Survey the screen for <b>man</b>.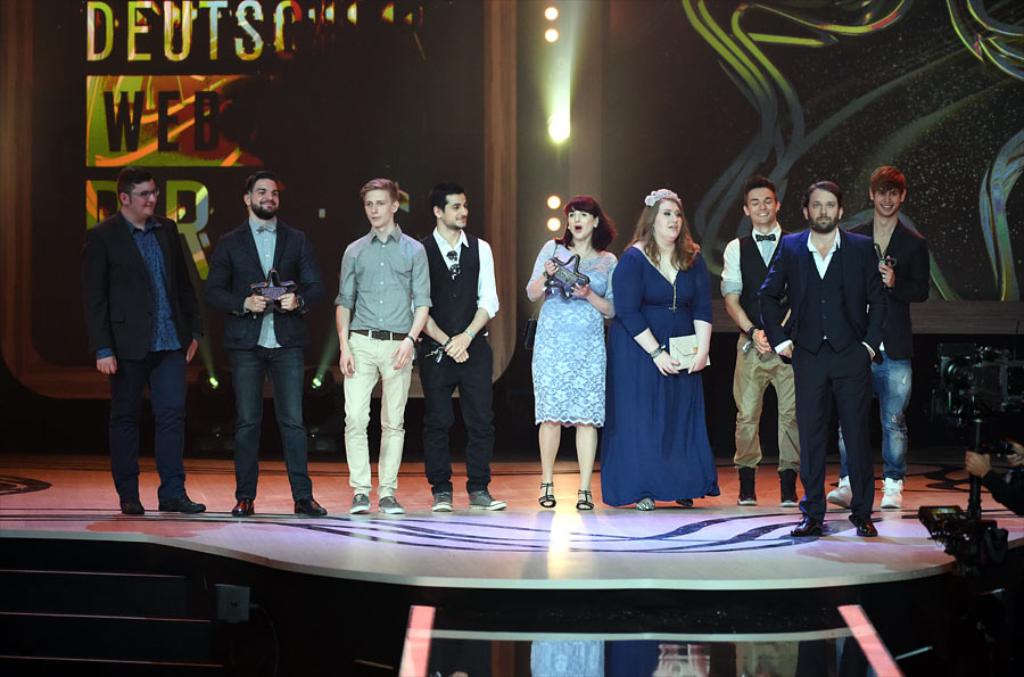
Survey found: 824:165:939:501.
